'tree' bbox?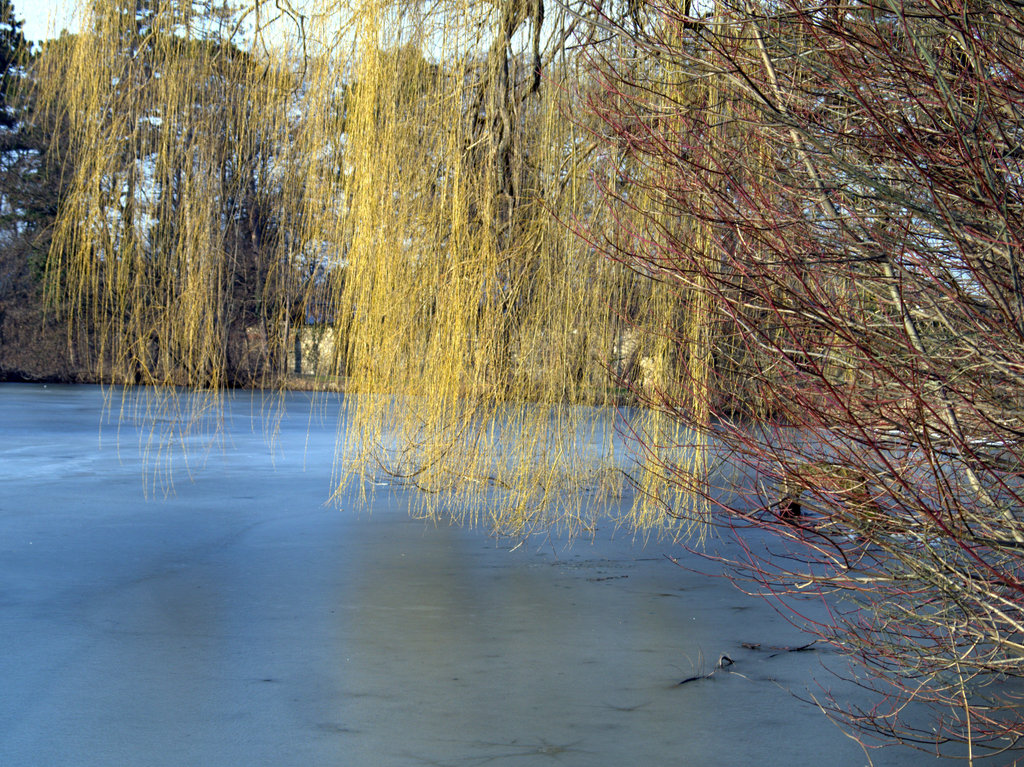
(left=313, top=53, right=534, bottom=328)
